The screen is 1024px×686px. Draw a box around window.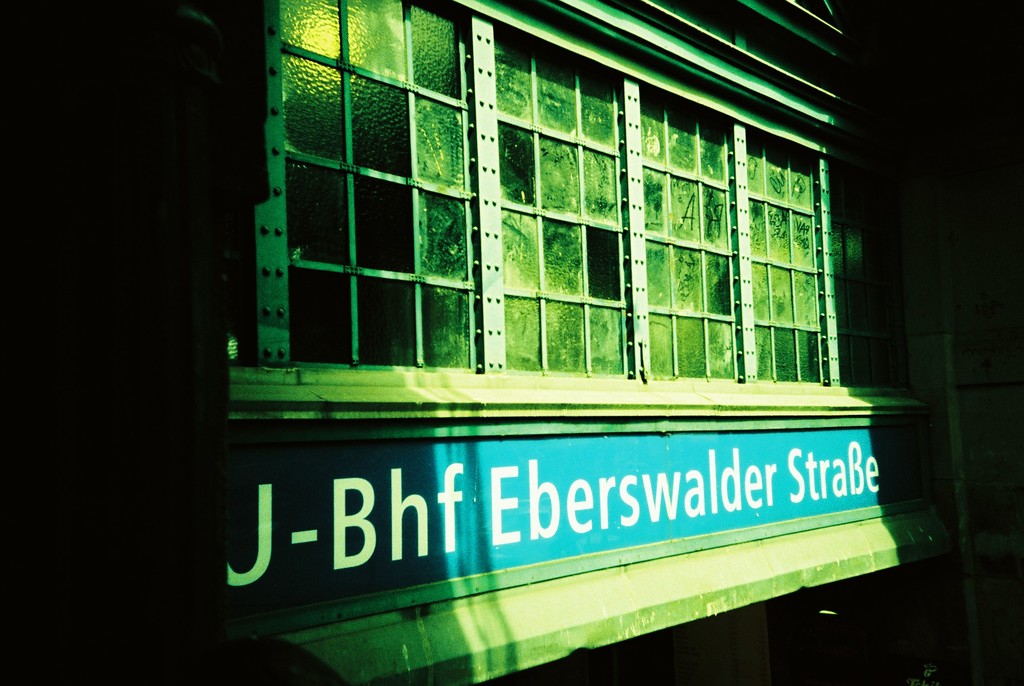
{"left": 825, "top": 169, "right": 913, "bottom": 391}.
